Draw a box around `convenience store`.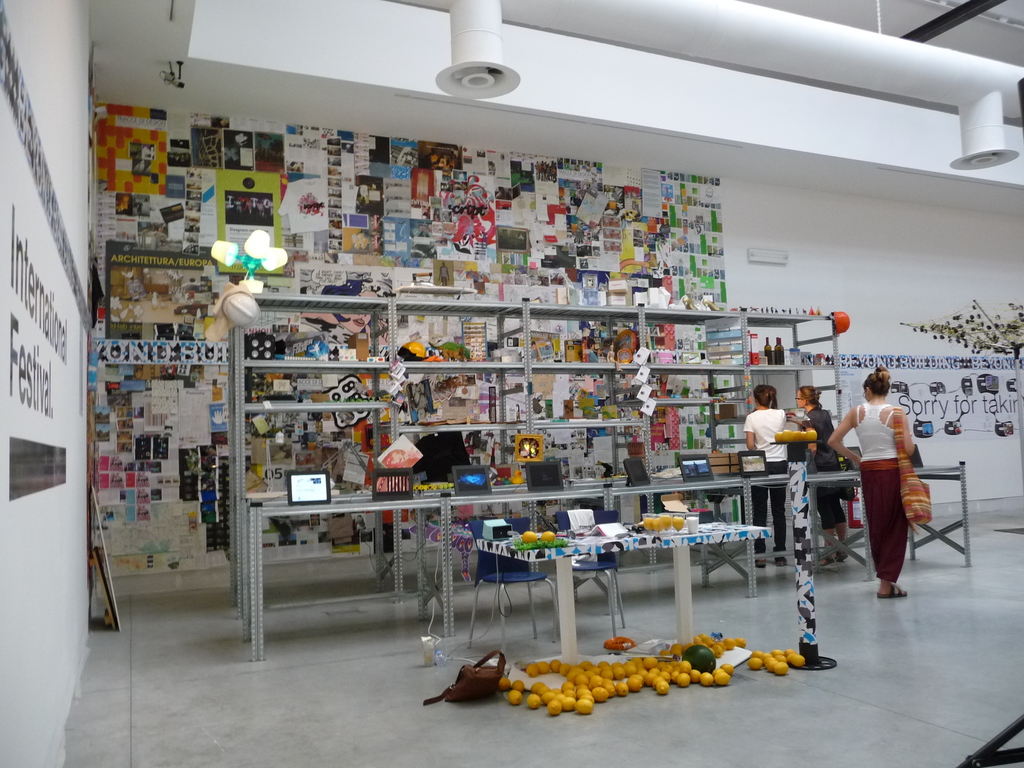
select_region(54, 0, 995, 664).
